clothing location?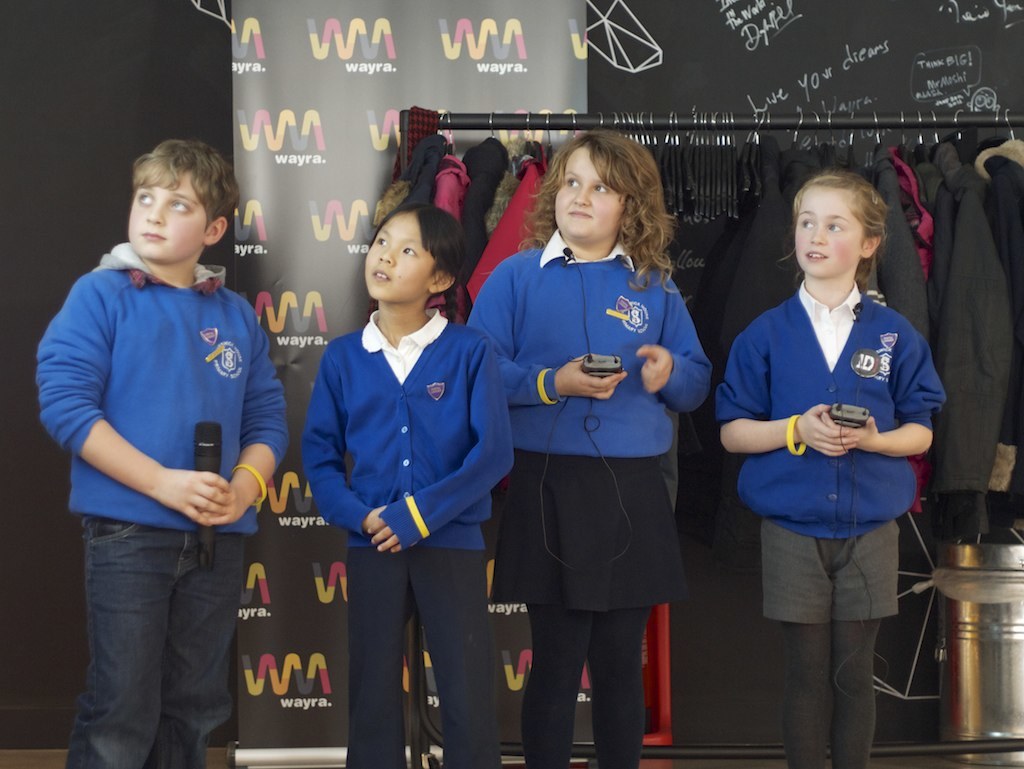
bbox=[977, 139, 1023, 528]
